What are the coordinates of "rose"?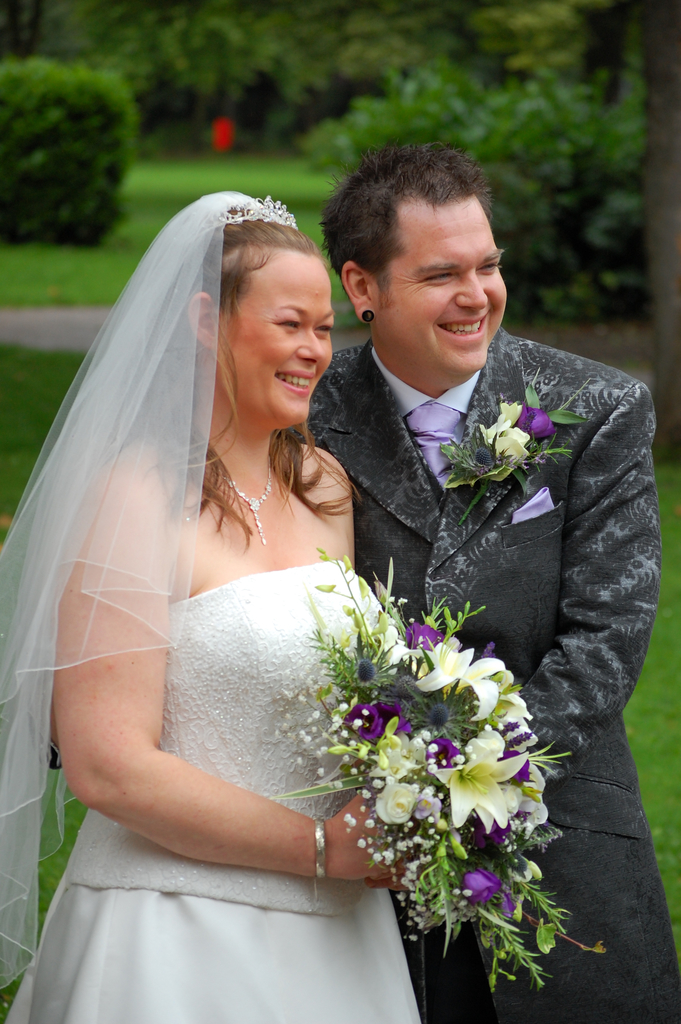
left=496, top=691, right=532, bottom=725.
